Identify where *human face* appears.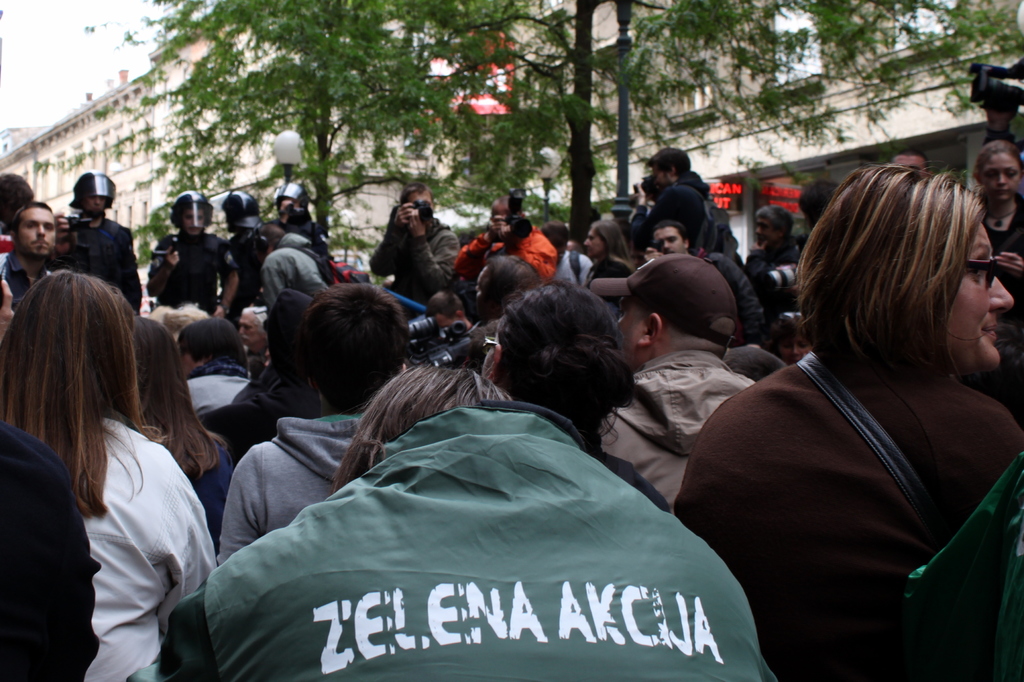
Appears at <region>756, 217, 783, 247</region>.
